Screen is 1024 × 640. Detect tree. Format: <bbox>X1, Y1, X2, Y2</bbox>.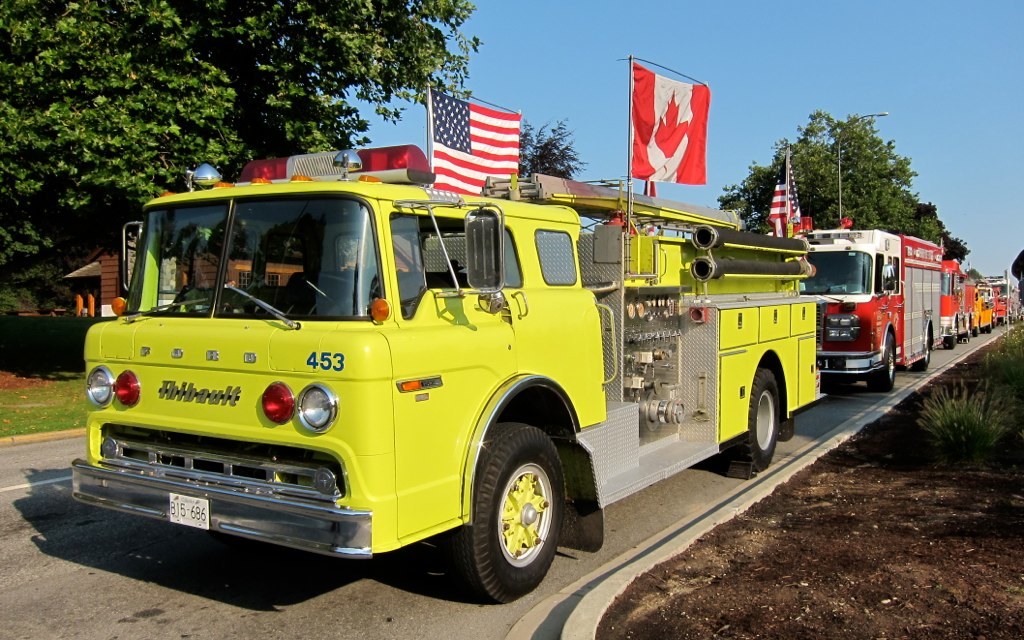
<bbox>778, 109, 924, 229</bbox>.
